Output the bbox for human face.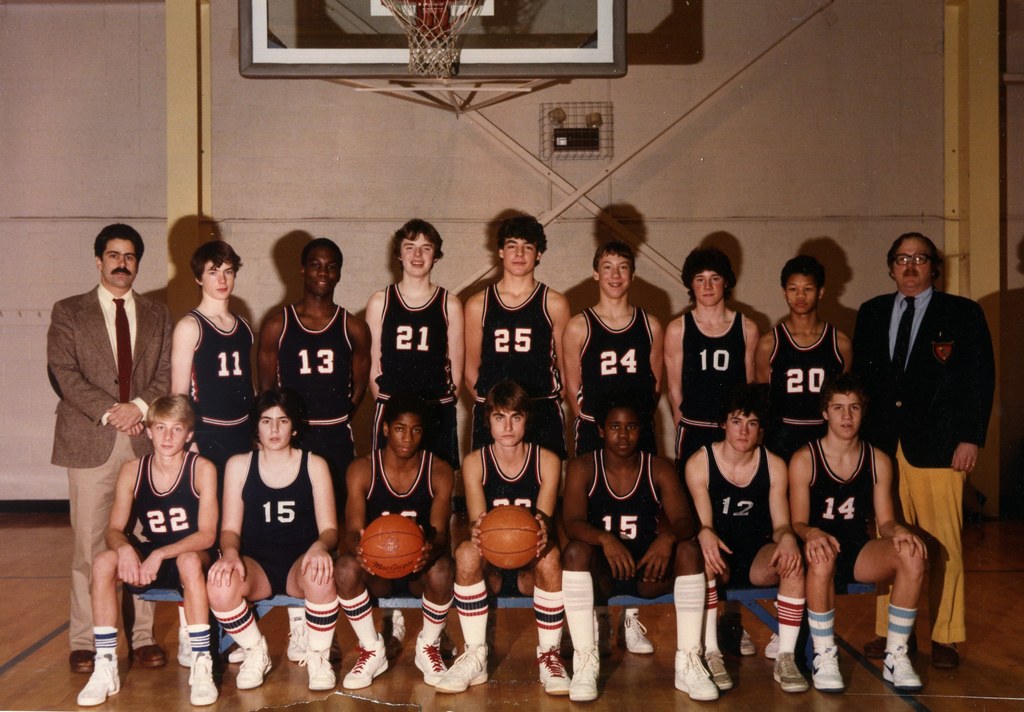
rect(730, 416, 761, 453).
